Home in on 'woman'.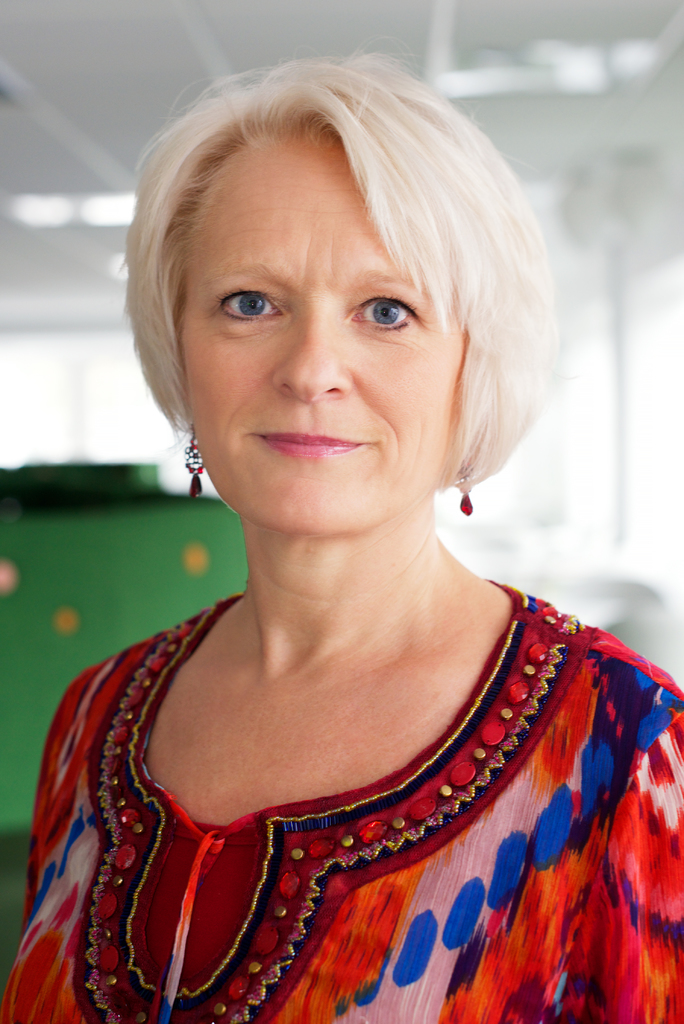
Homed in at {"left": 1, "top": 52, "right": 683, "bottom": 1023}.
